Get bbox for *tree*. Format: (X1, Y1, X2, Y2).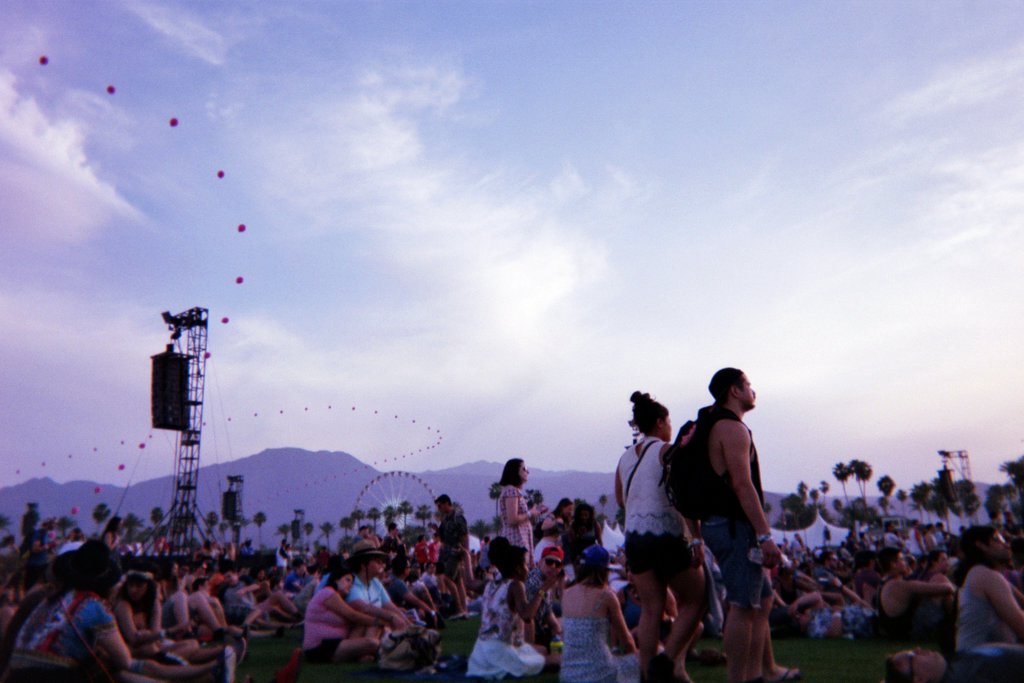
(520, 486, 543, 527).
